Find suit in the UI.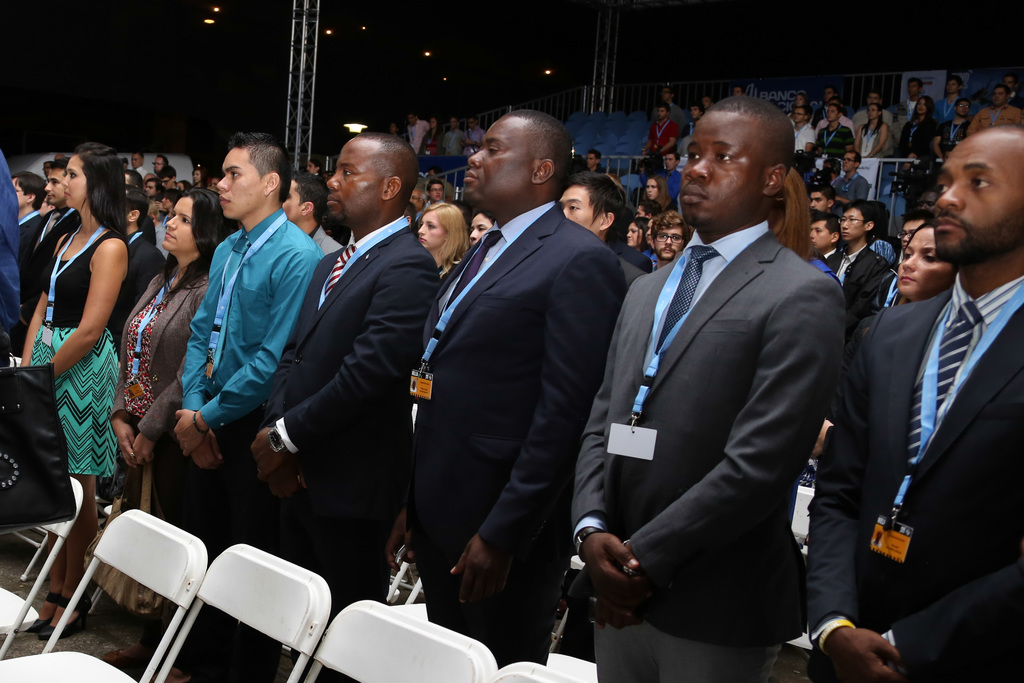
UI element at <box>404,203,627,668</box>.
